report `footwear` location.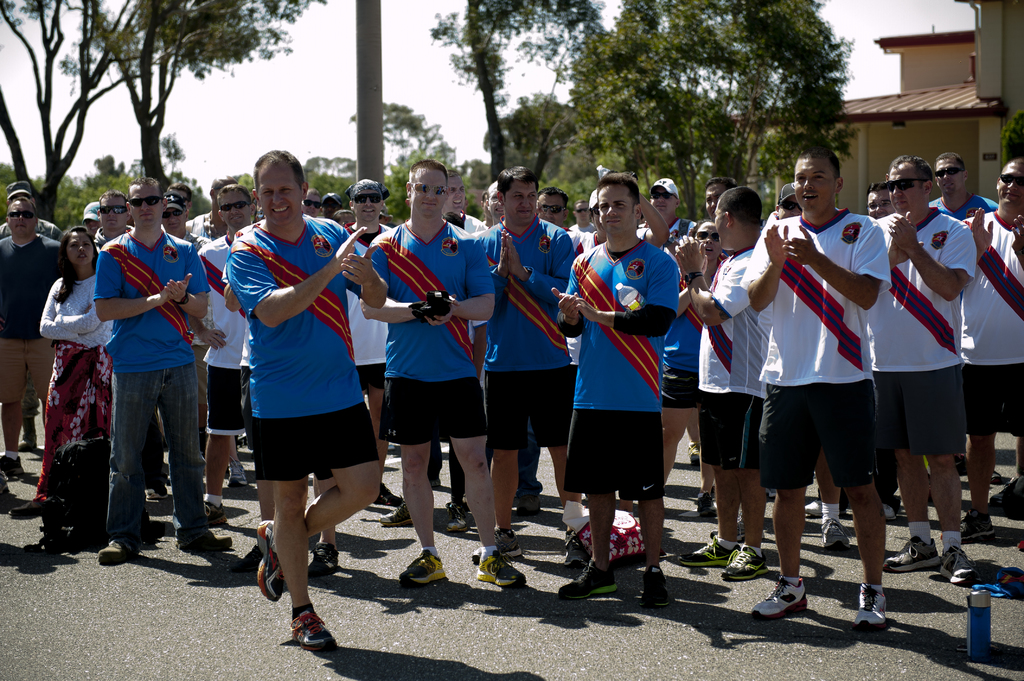
Report: l=954, t=452, r=969, b=474.
